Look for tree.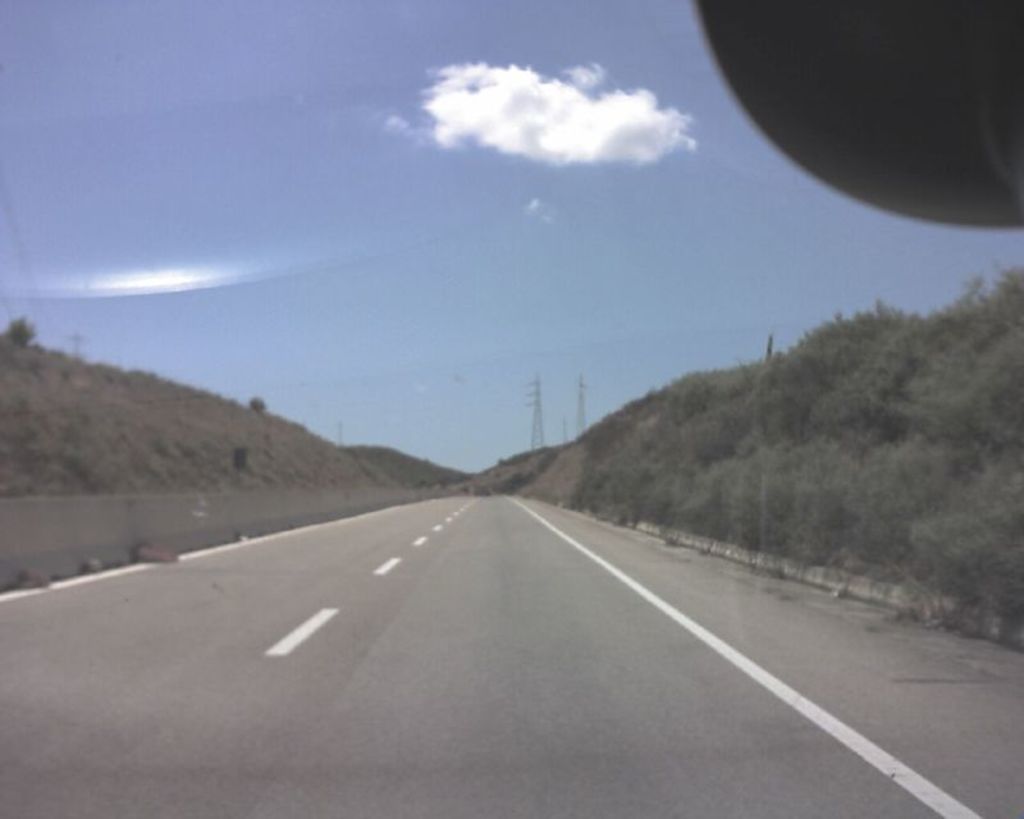
Found: (0, 301, 36, 352).
